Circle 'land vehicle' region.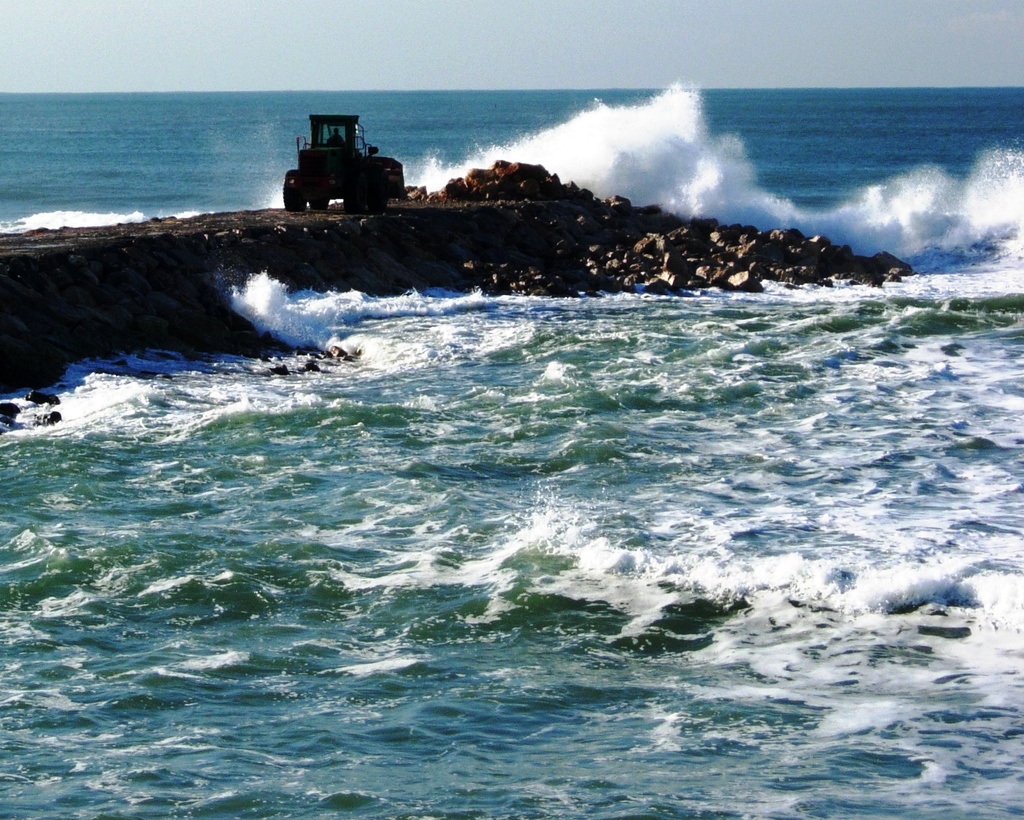
Region: 284, 117, 409, 209.
